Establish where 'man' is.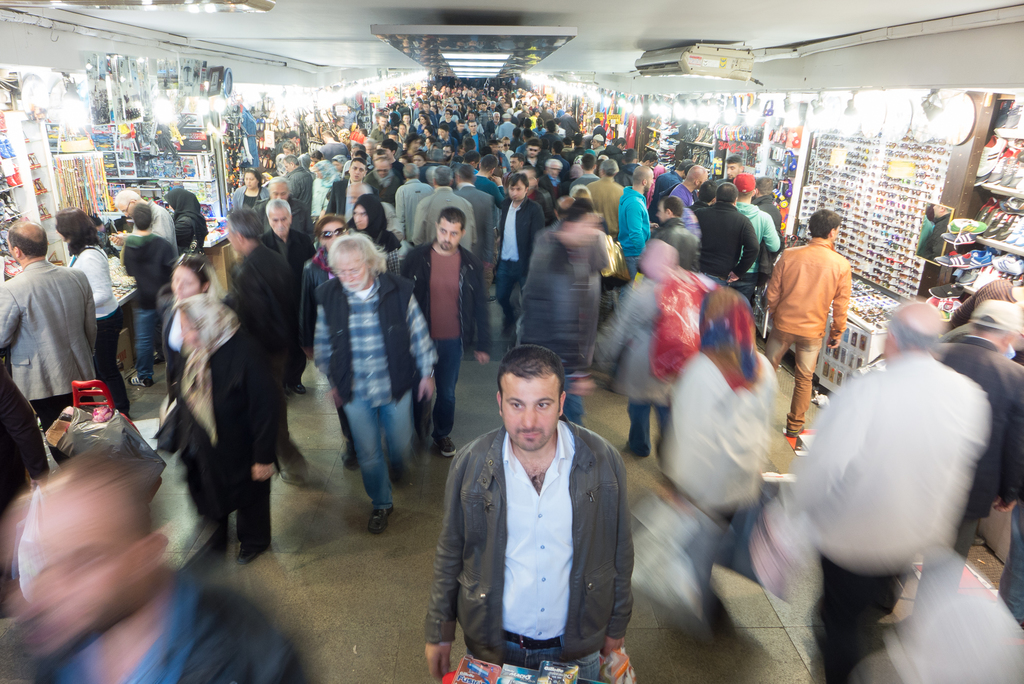
Established at crop(399, 110, 413, 131).
